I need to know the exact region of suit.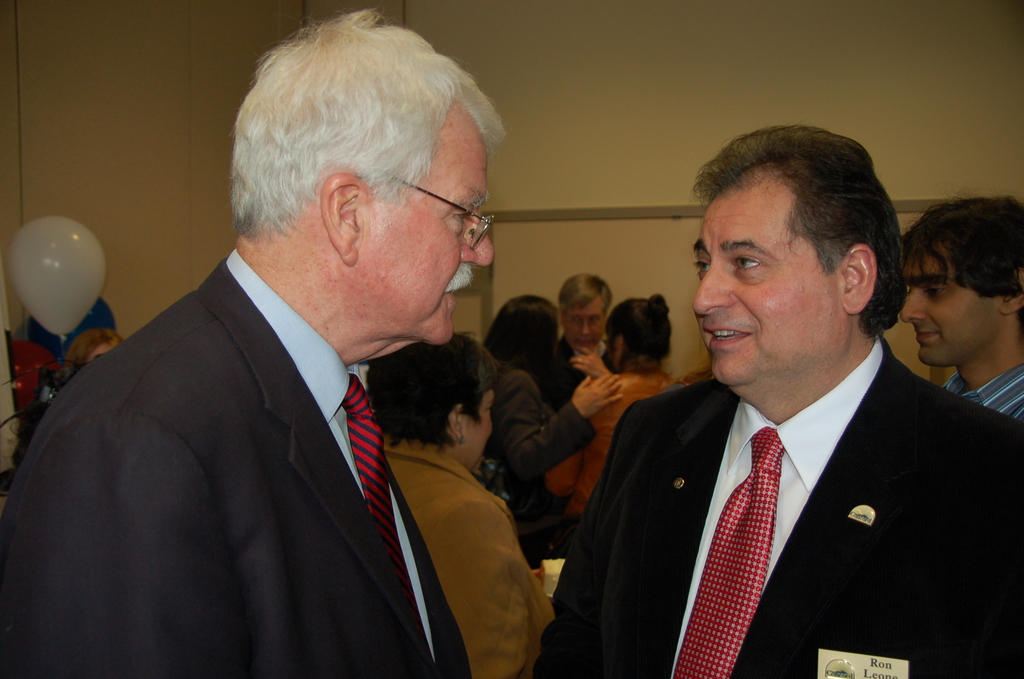
Region: bbox=[482, 362, 601, 568].
